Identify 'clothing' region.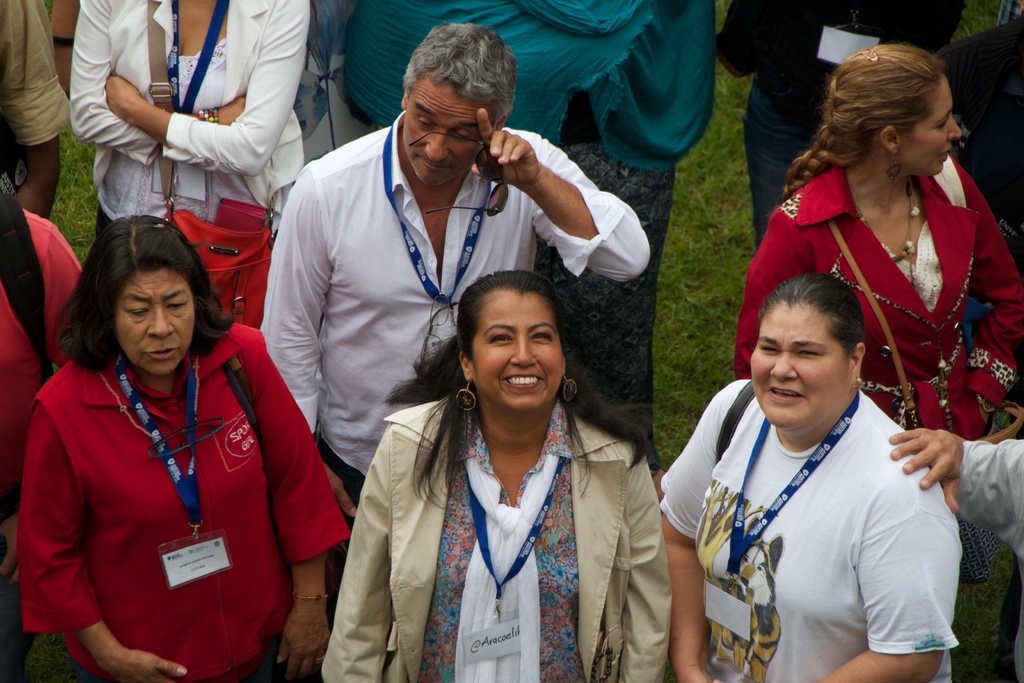
Region: locate(659, 386, 961, 682).
